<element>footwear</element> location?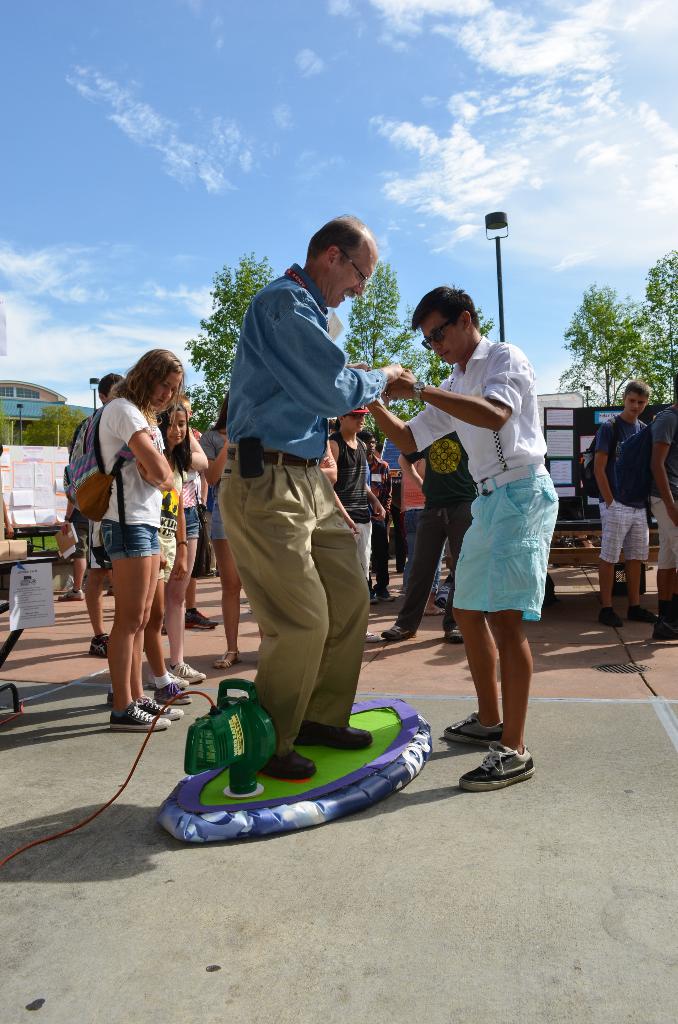
(590, 609, 626, 627)
